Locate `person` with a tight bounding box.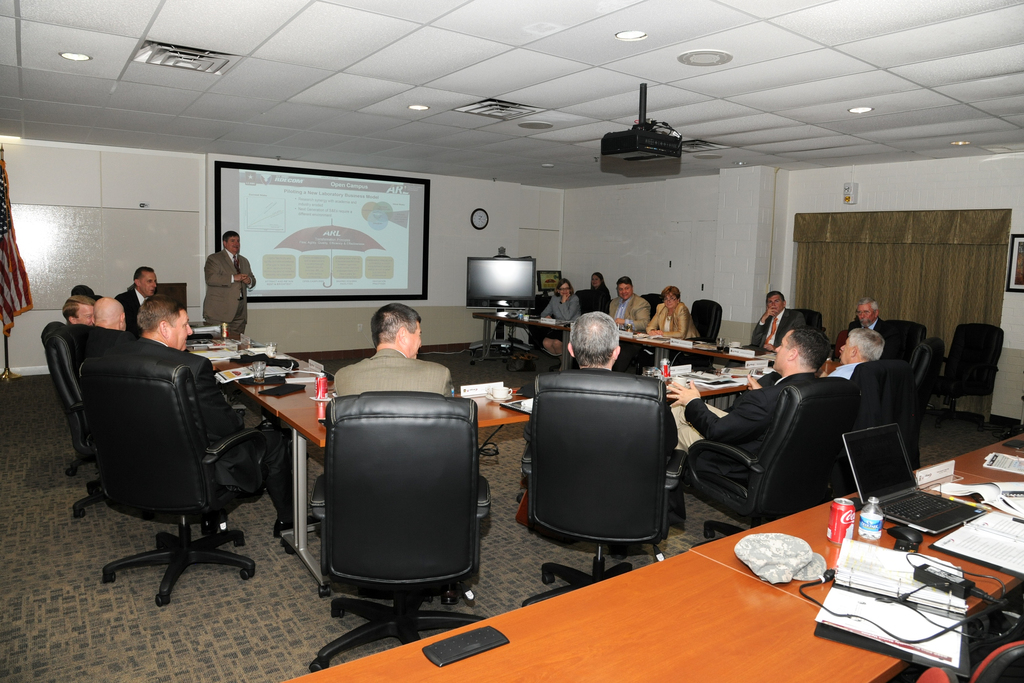
<bbox>824, 327, 888, 381</bbox>.
